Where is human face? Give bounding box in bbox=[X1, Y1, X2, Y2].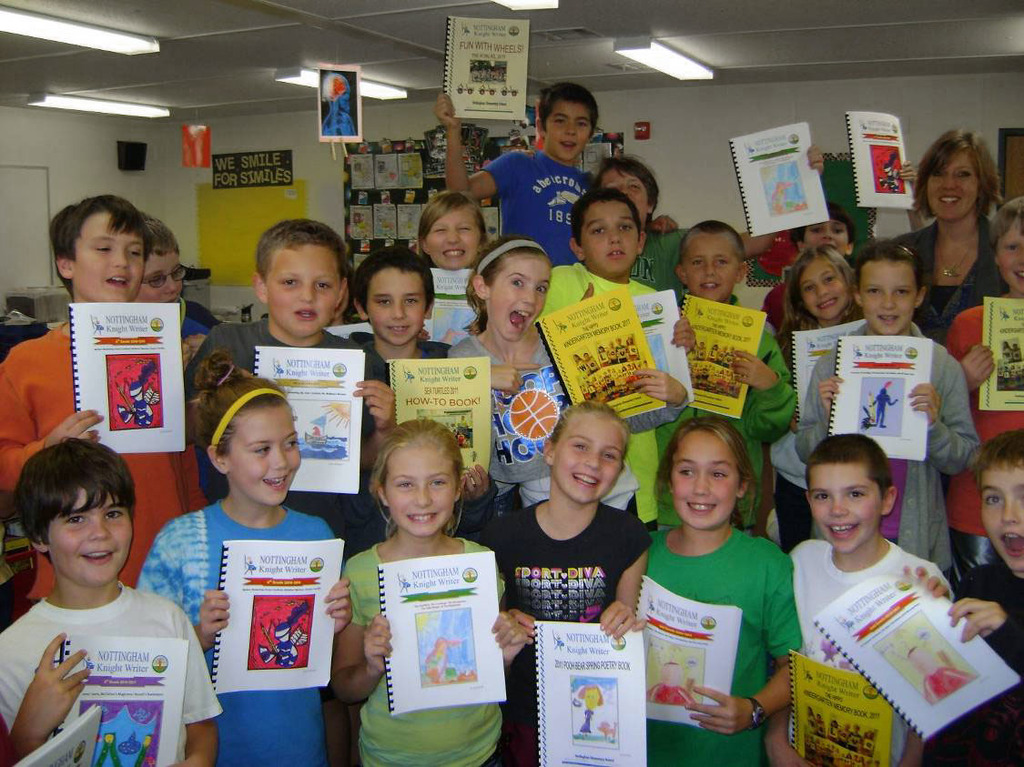
bbox=[581, 687, 598, 712].
